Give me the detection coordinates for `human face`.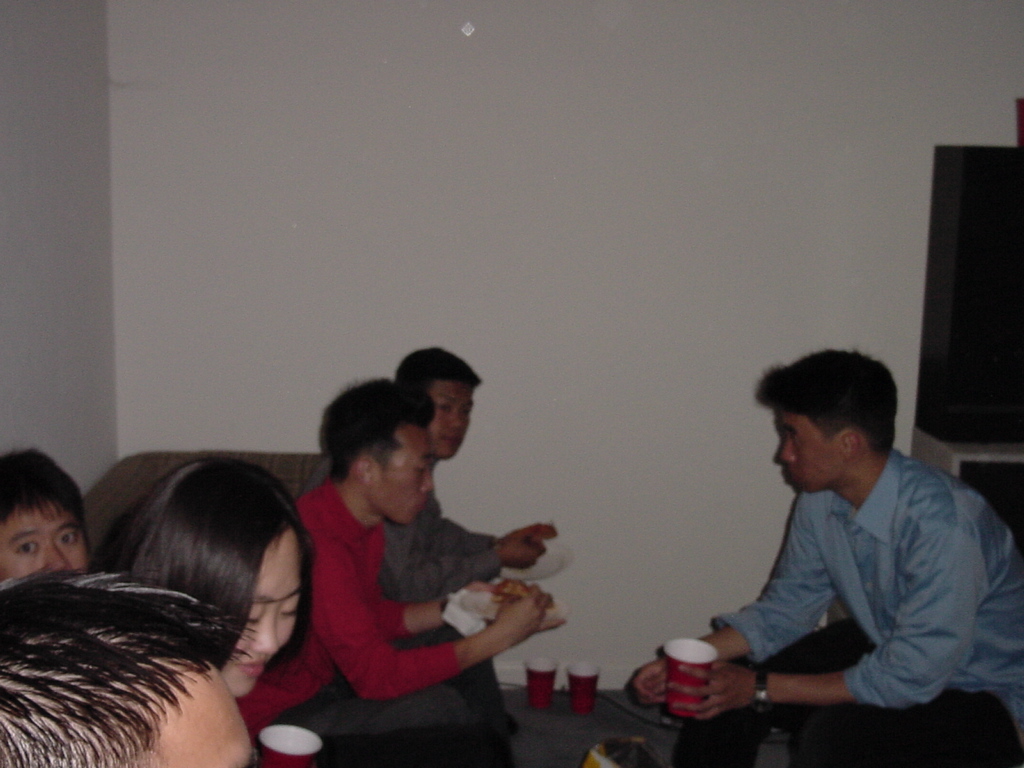
<bbox>228, 524, 307, 690</bbox>.
